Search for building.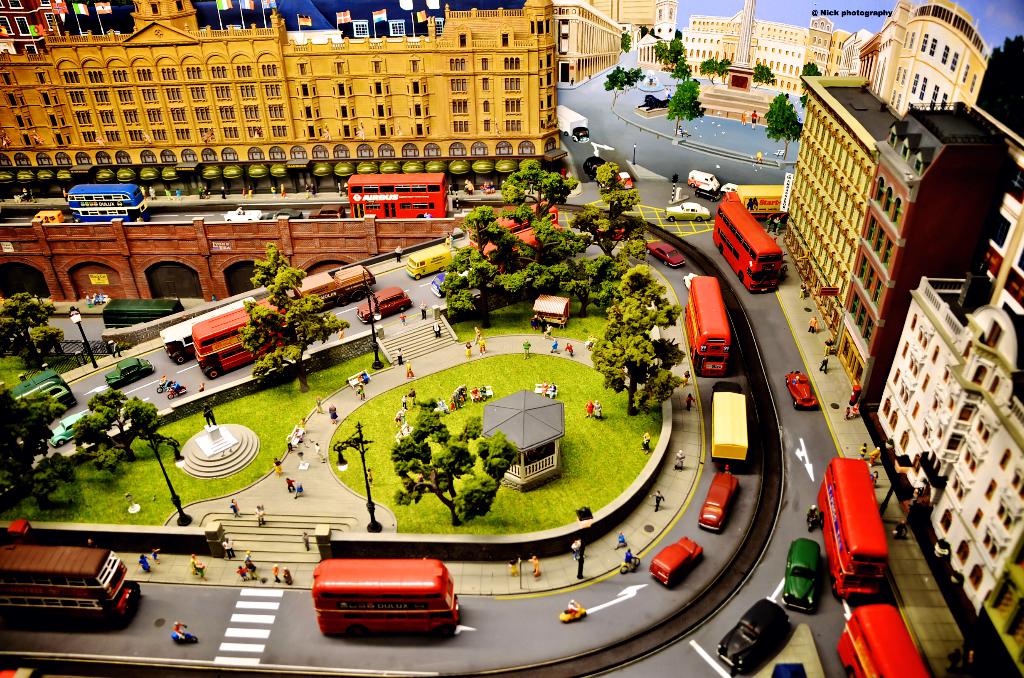
Found at crop(860, 0, 993, 115).
